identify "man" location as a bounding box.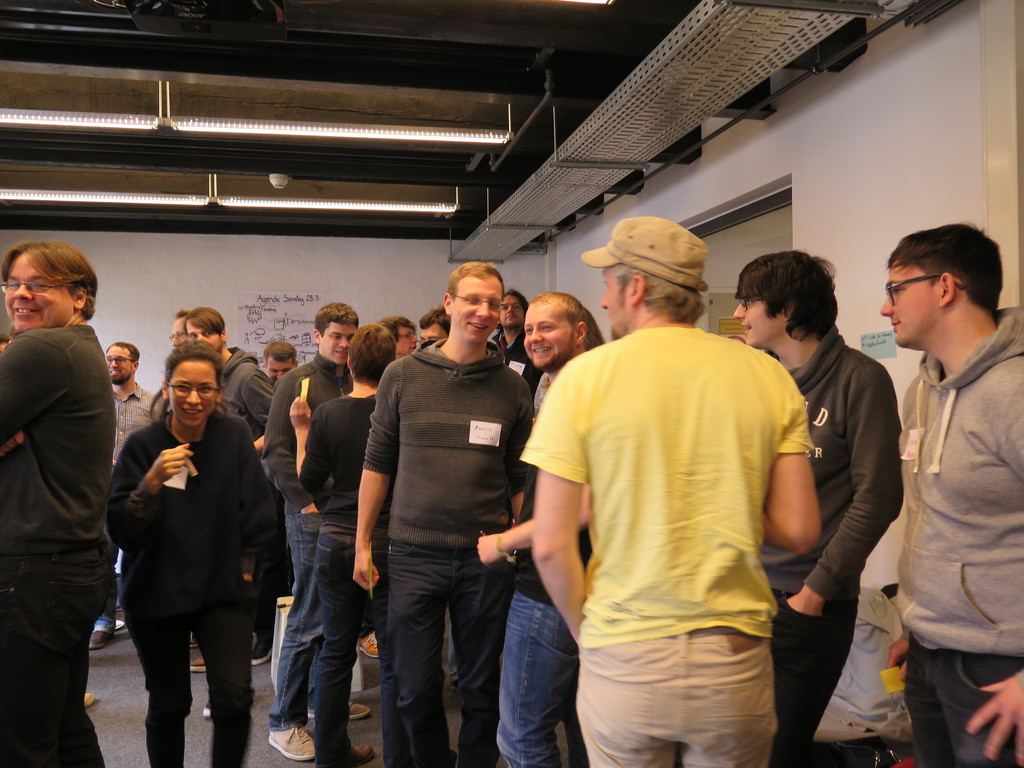
(180, 303, 278, 674).
